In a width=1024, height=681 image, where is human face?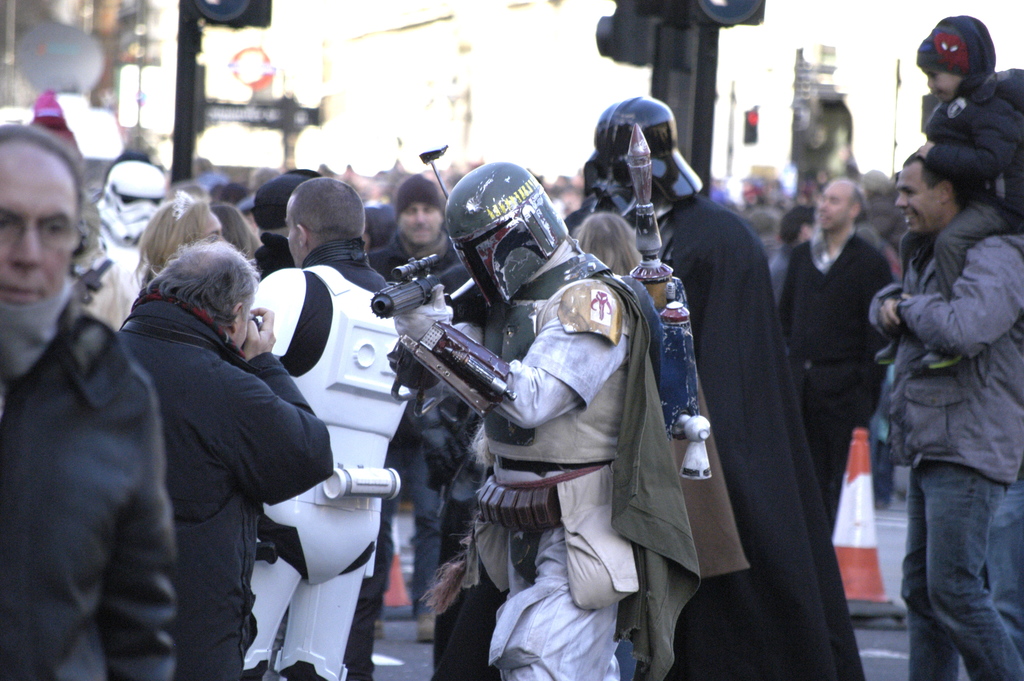
x1=816 y1=180 x2=855 y2=234.
